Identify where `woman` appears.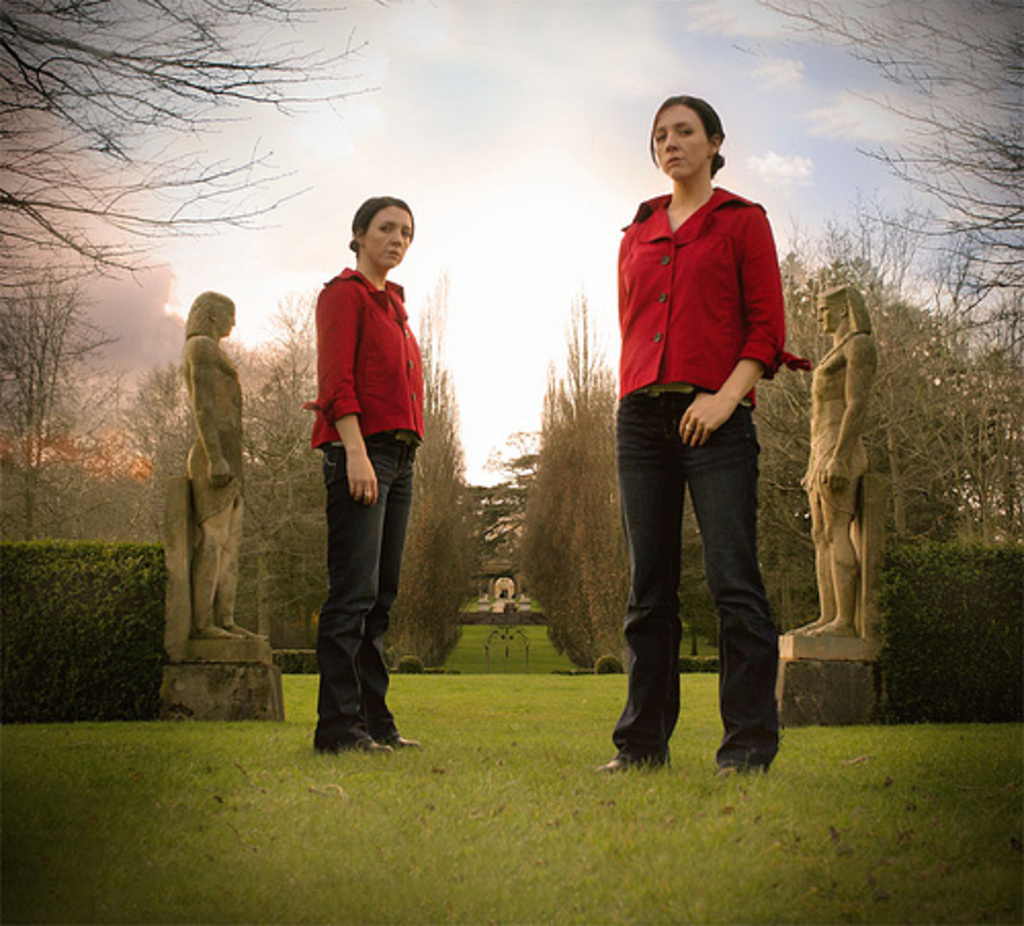
Appears at select_region(317, 197, 426, 756).
